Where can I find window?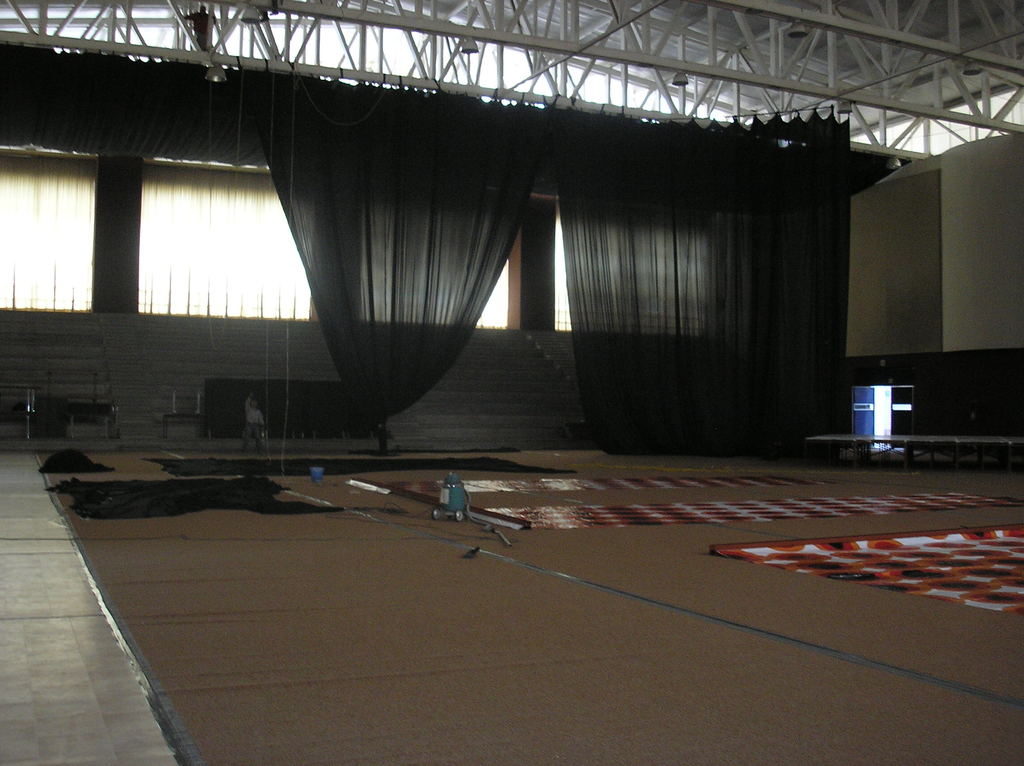
You can find it at {"x1": 137, "y1": 154, "x2": 516, "y2": 330}.
